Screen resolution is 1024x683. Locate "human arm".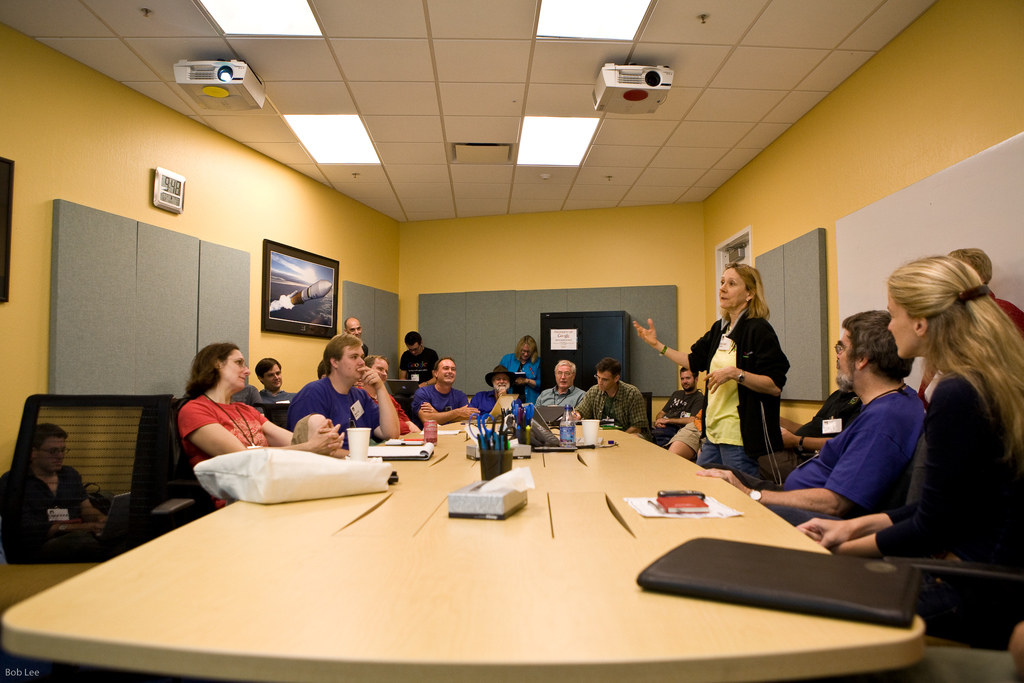
(648, 397, 702, 425).
